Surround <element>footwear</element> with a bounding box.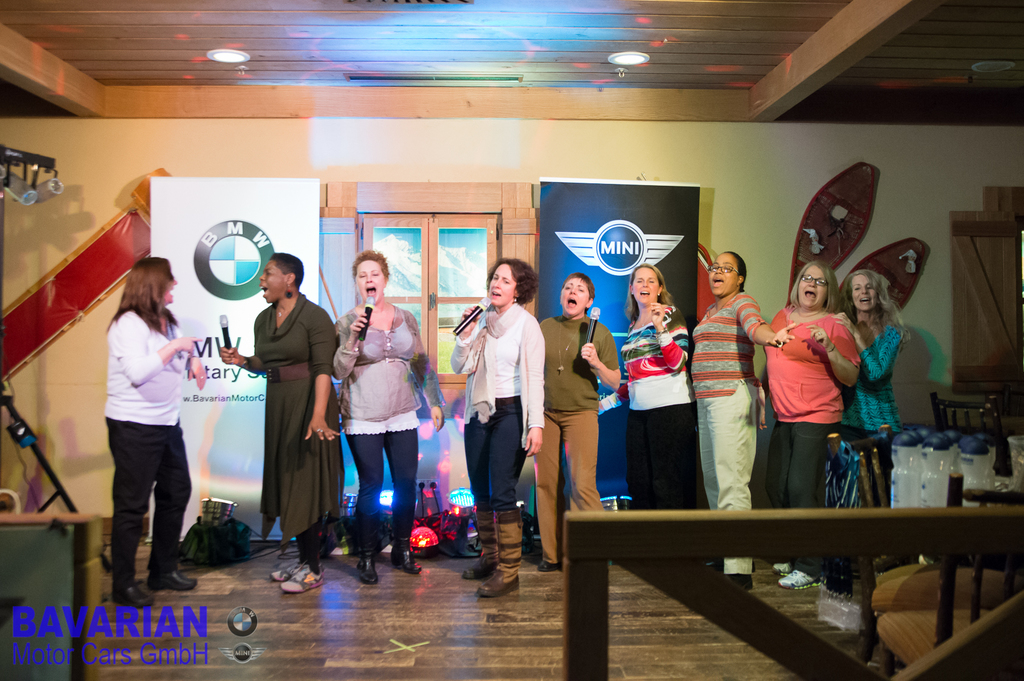
[x1=113, y1=579, x2=154, y2=606].
